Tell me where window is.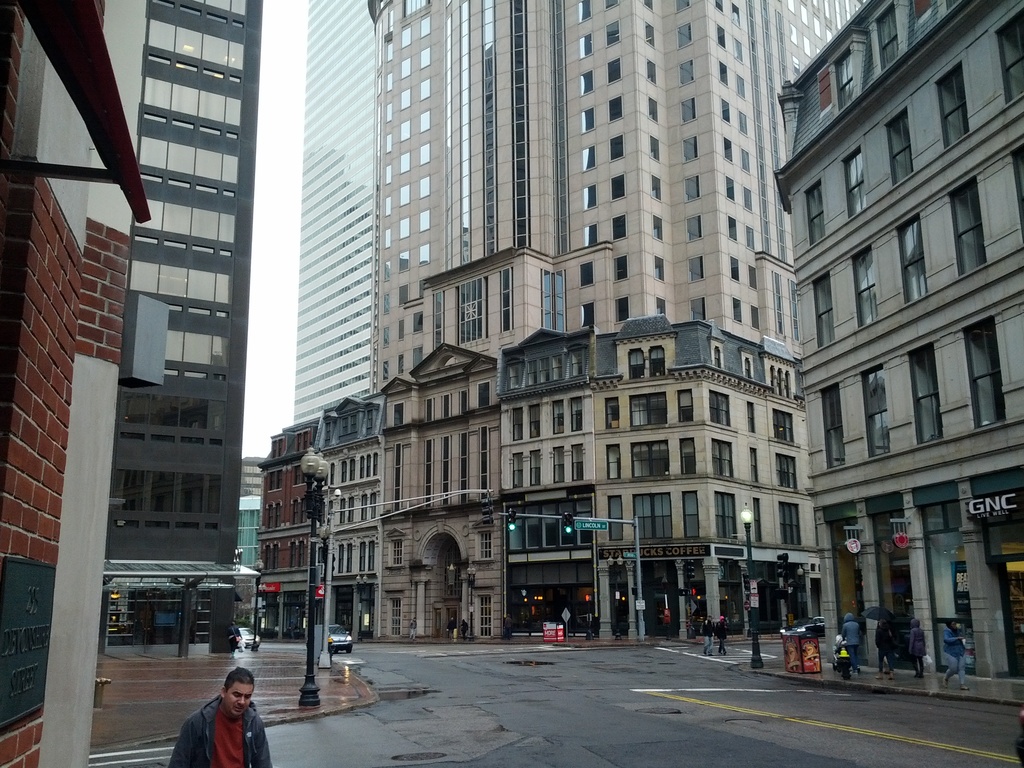
window is at locate(775, 411, 796, 438).
